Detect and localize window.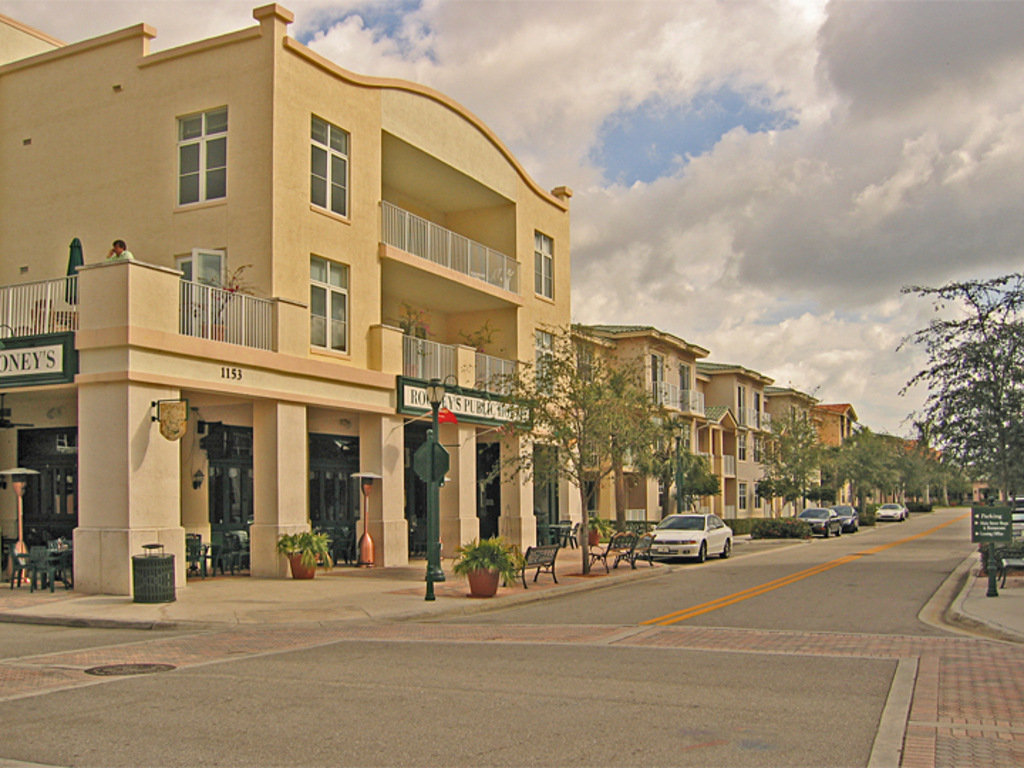
Localized at region(179, 114, 225, 192).
